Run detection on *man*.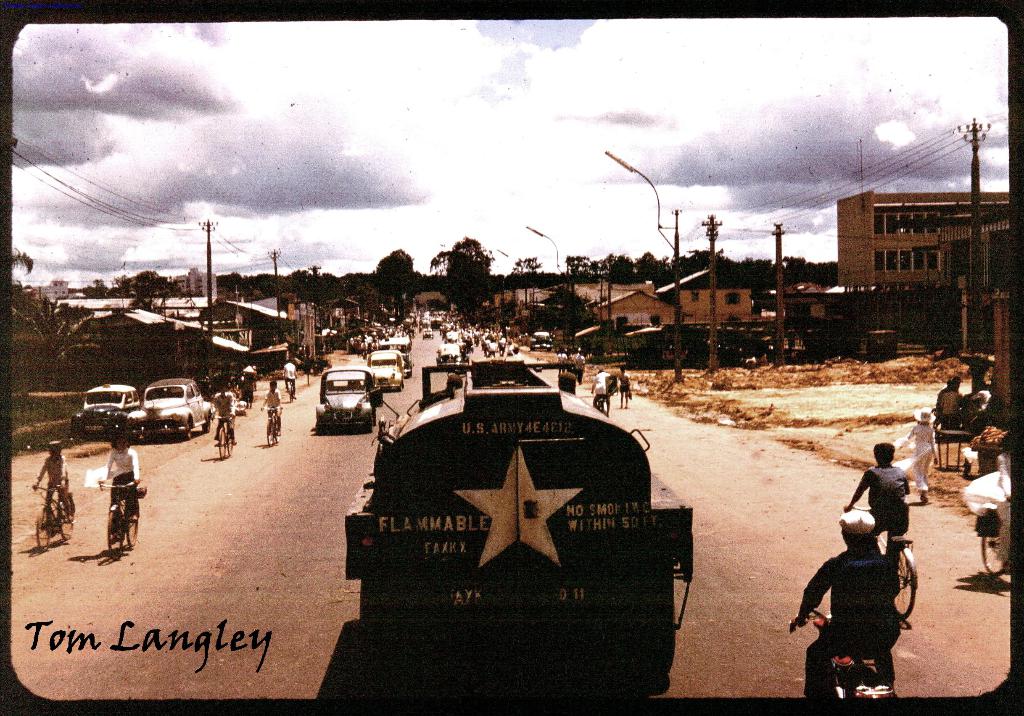
Result: [x1=589, y1=366, x2=611, y2=417].
